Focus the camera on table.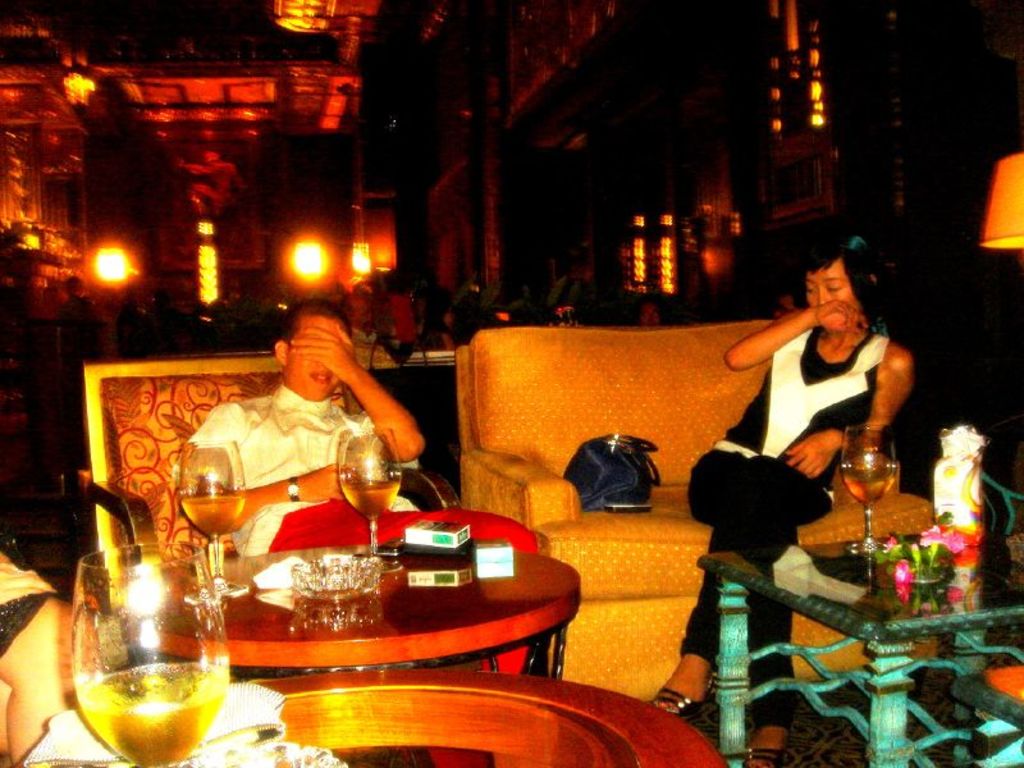
Focus region: [131, 518, 563, 703].
